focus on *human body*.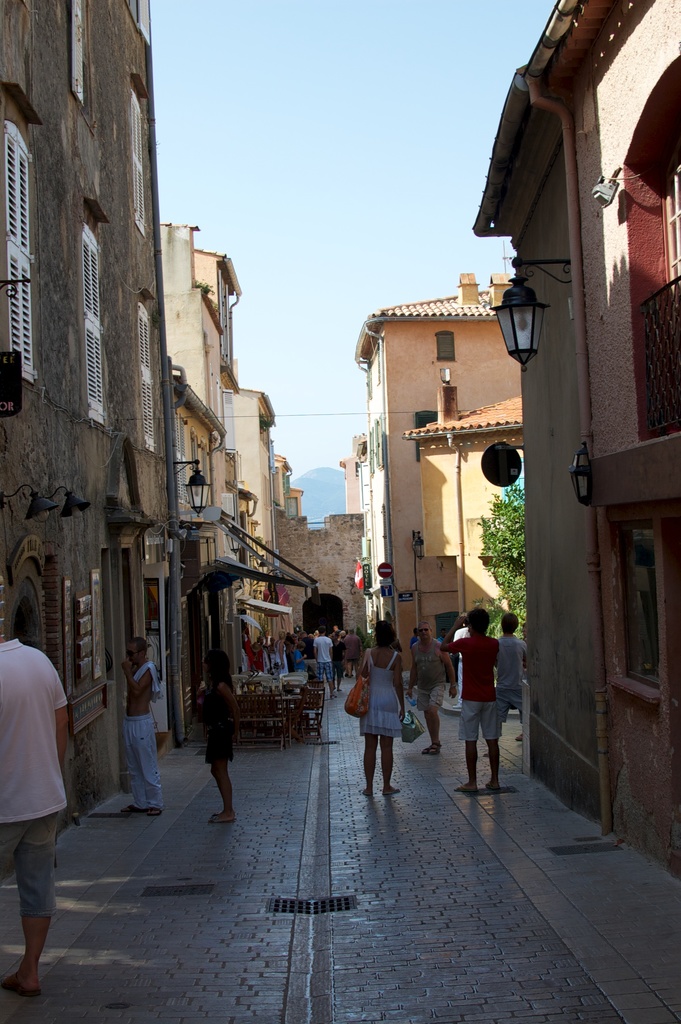
Focused at {"x1": 126, "y1": 636, "x2": 163, "y2": 816}.
